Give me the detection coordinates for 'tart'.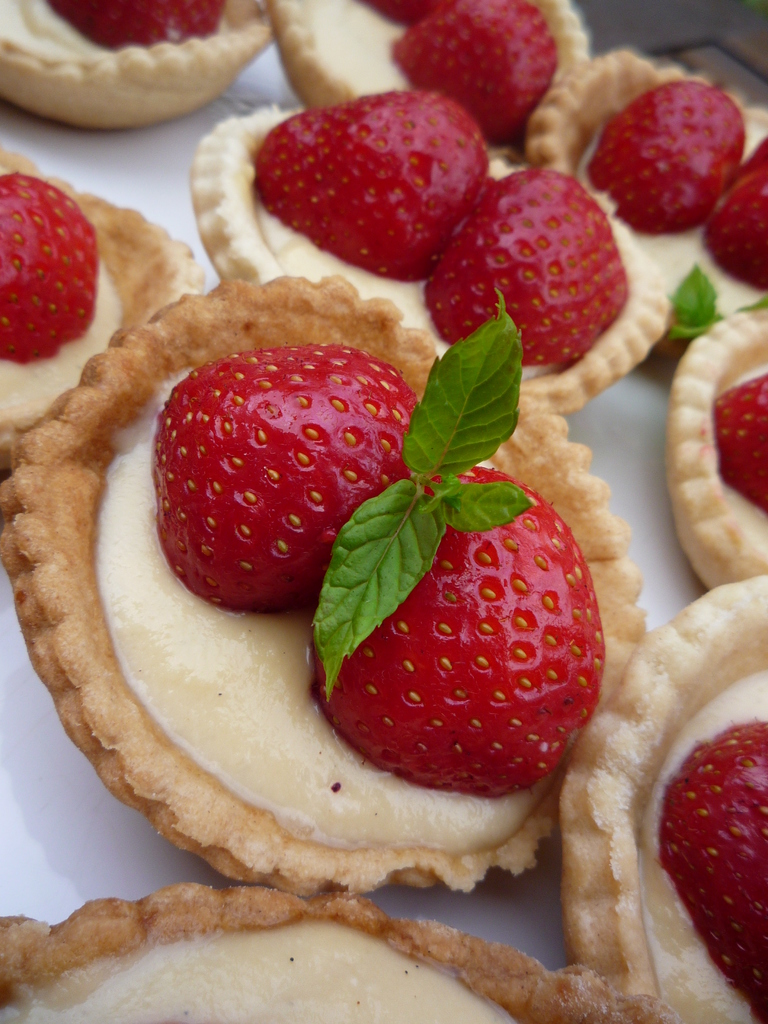
669/302/767/586.
